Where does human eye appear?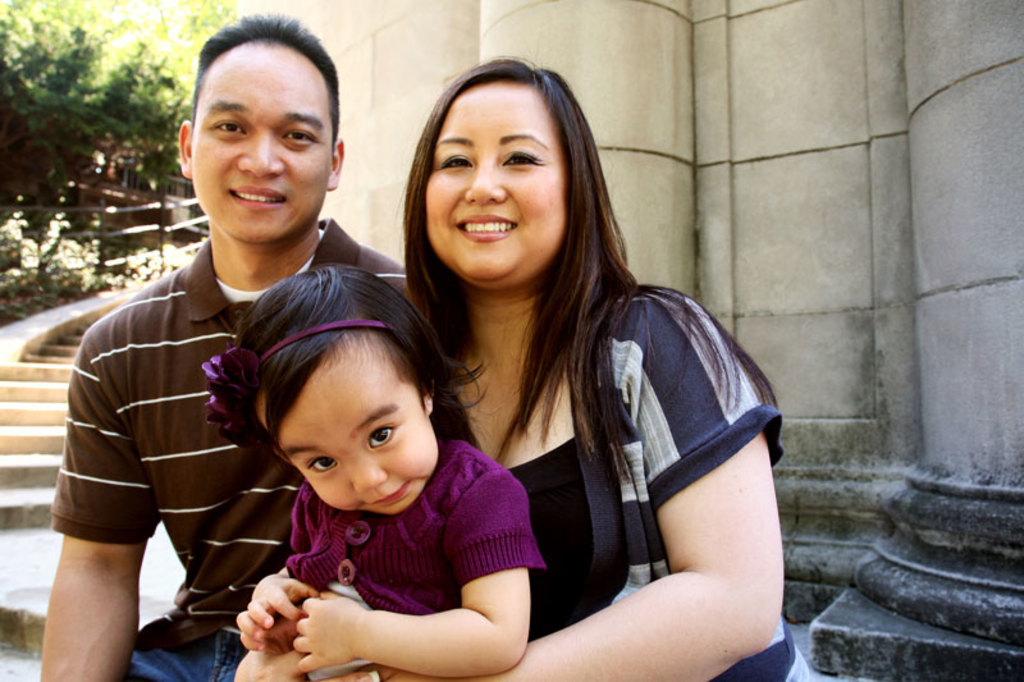
Appears at x1=370, y1=424, x2=390, y2=452.
